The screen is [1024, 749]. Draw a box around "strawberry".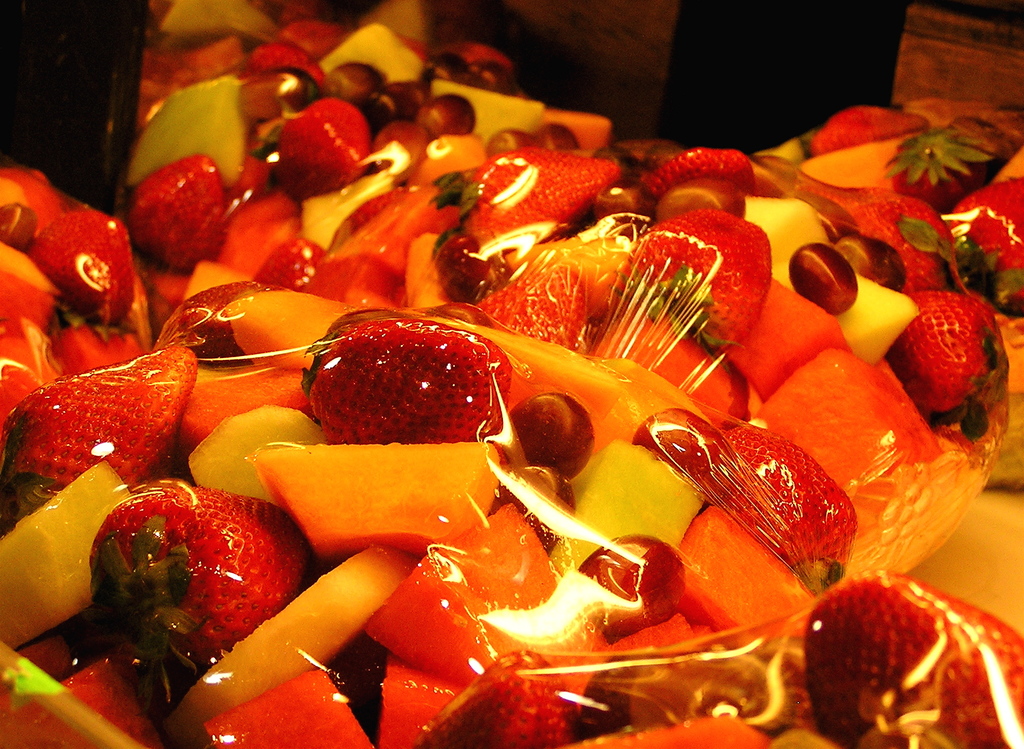
(x1=170, y1=275, x2=271, y2=369).
